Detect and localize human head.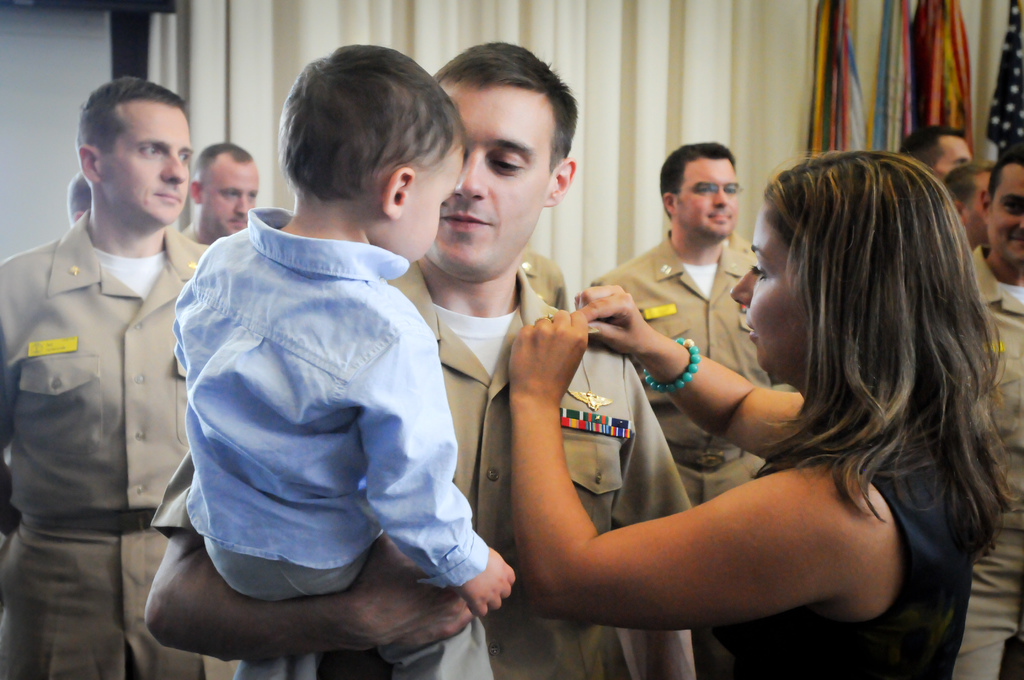
Localized at [943,161,1000,248].
